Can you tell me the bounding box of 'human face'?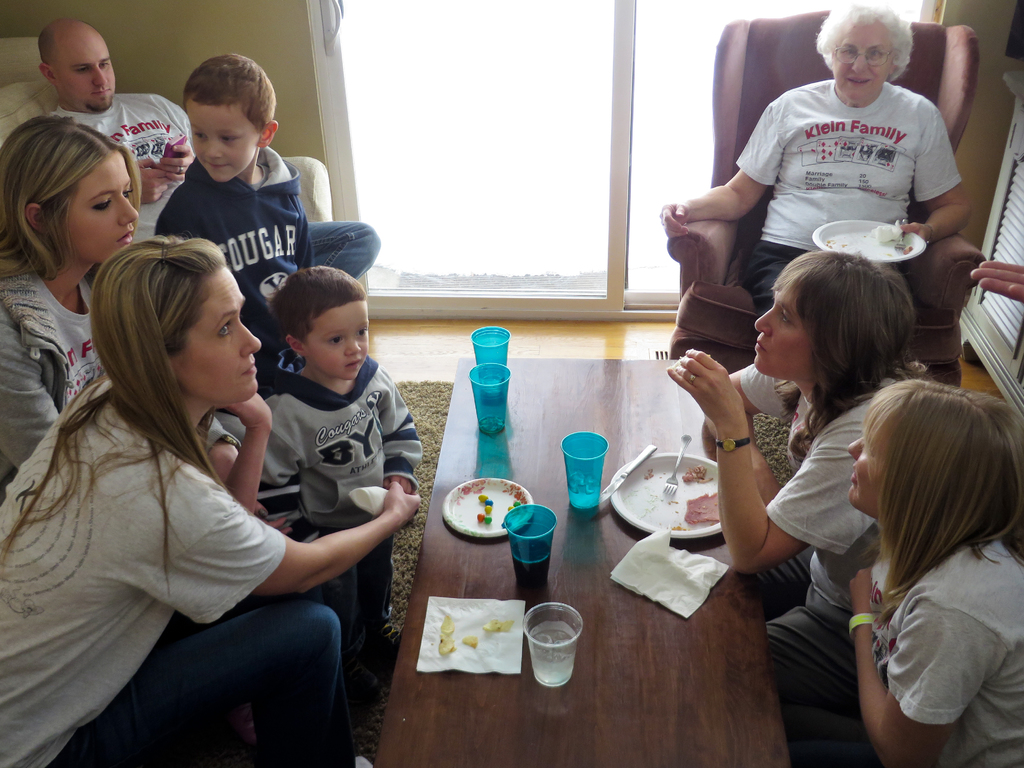
<region>174, 268, 265, 409</region>.
